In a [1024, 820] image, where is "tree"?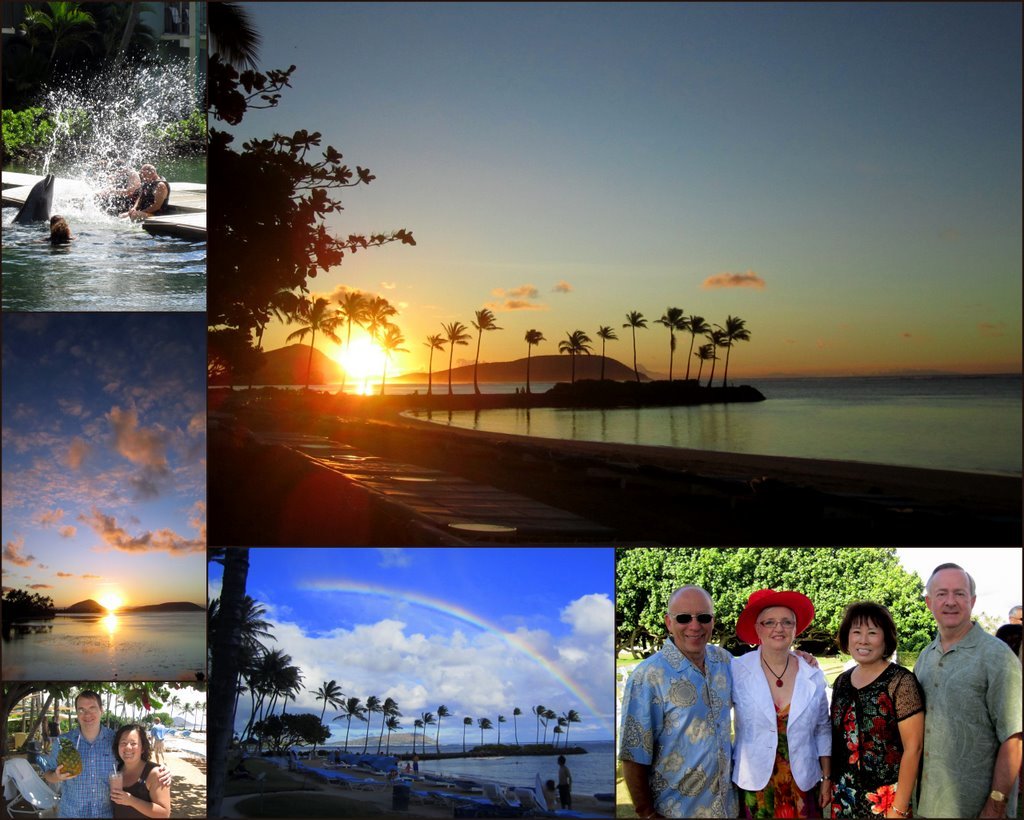
<region>435, 318, 473, 389</region>.
